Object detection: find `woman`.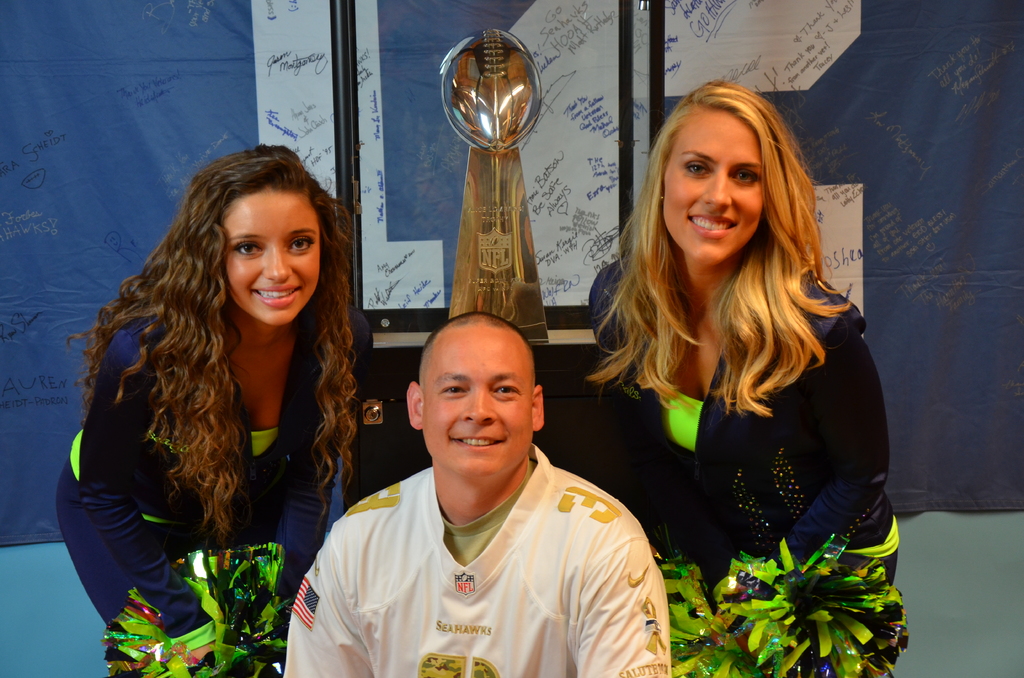
[49,134,362,677].
